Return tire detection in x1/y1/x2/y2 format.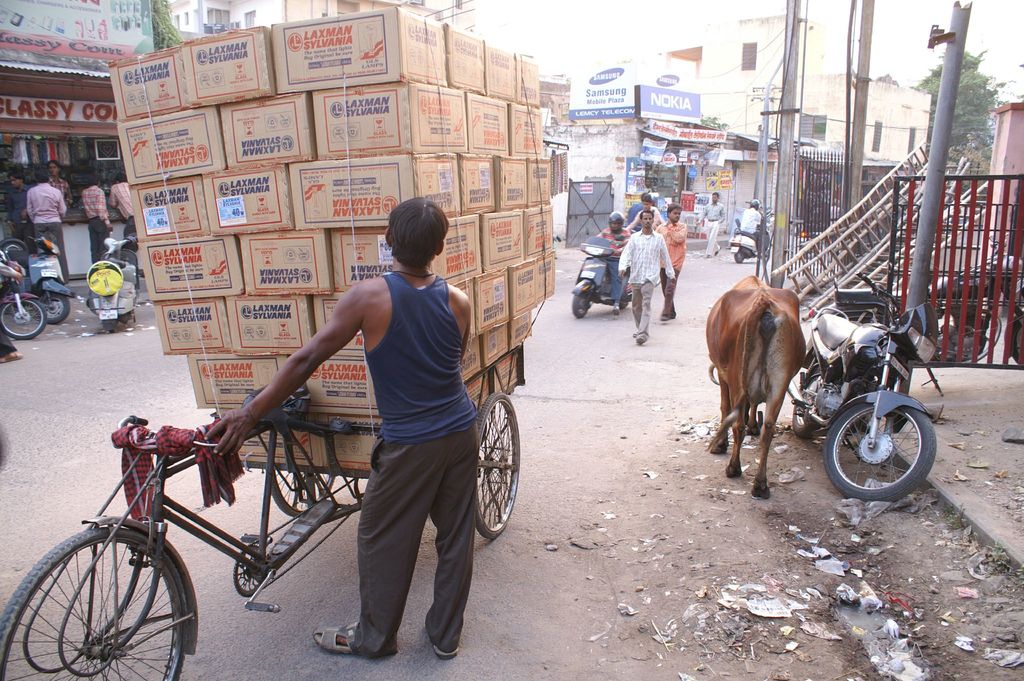
621/299/631/309.
